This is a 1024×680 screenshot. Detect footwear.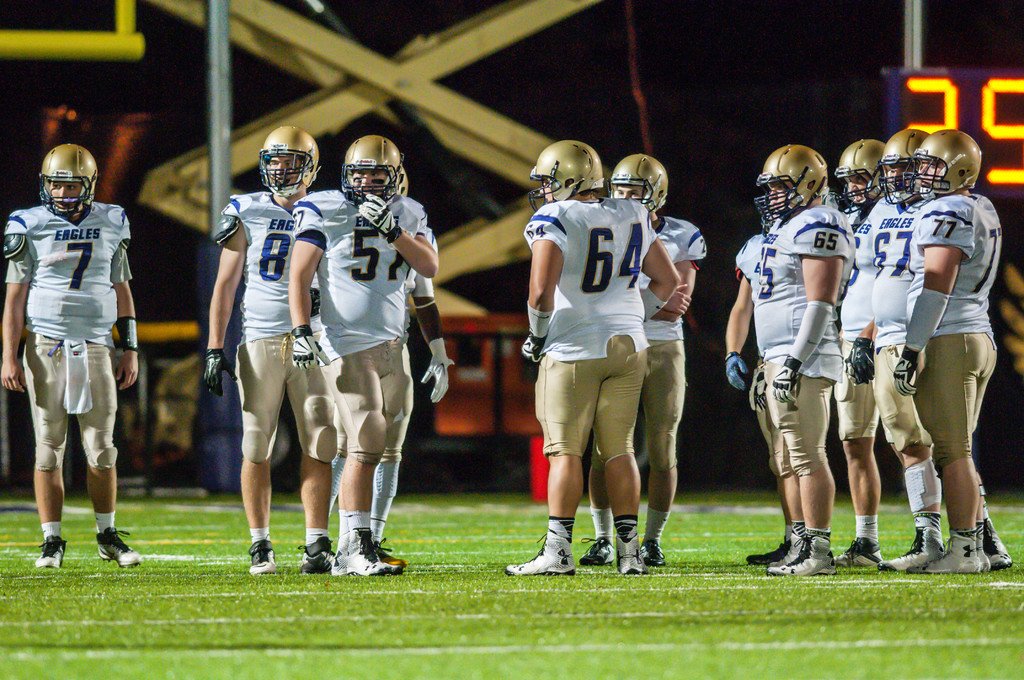
pyautogui.locateOnScreen(577, 534, 619, 569).
